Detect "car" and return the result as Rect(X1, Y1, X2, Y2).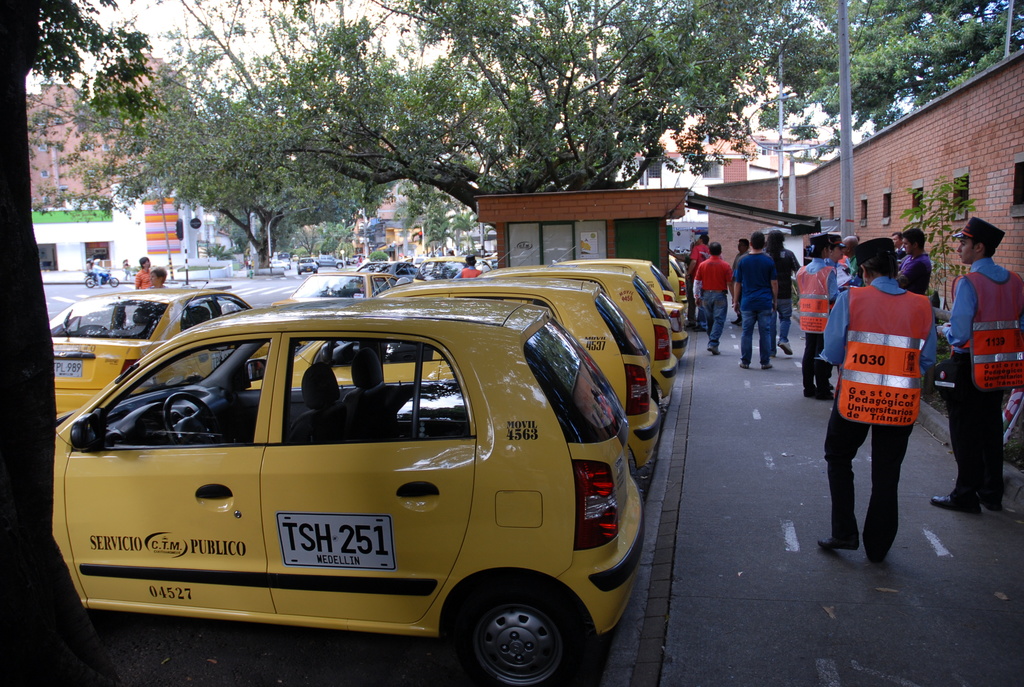
Rect(665, 259, 694, 315).
